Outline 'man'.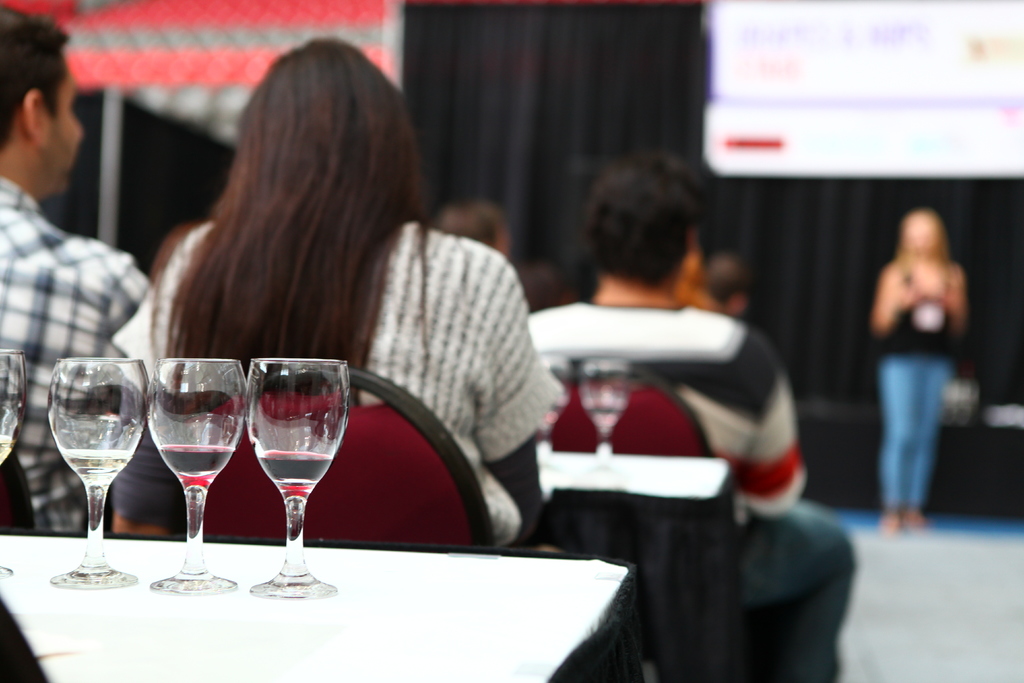
Outline: locate(0, 0, 169, 537).
